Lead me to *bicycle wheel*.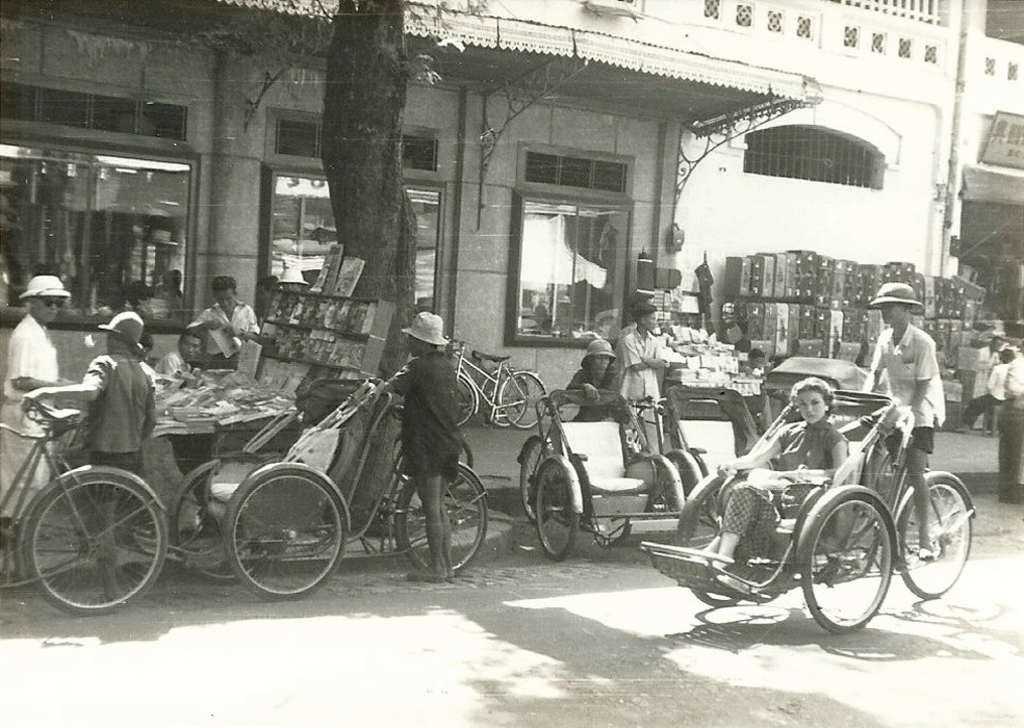
Lead to (494, 368, 552, 434).
